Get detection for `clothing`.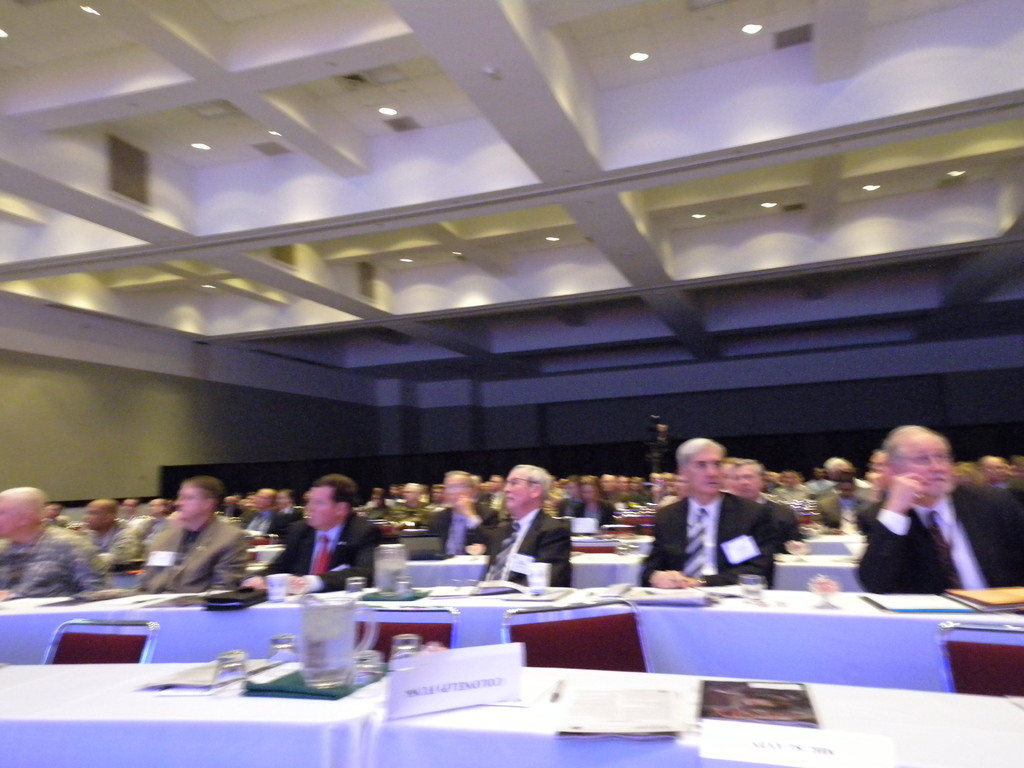
Detection: Rect(134, 515, 170, 556).
